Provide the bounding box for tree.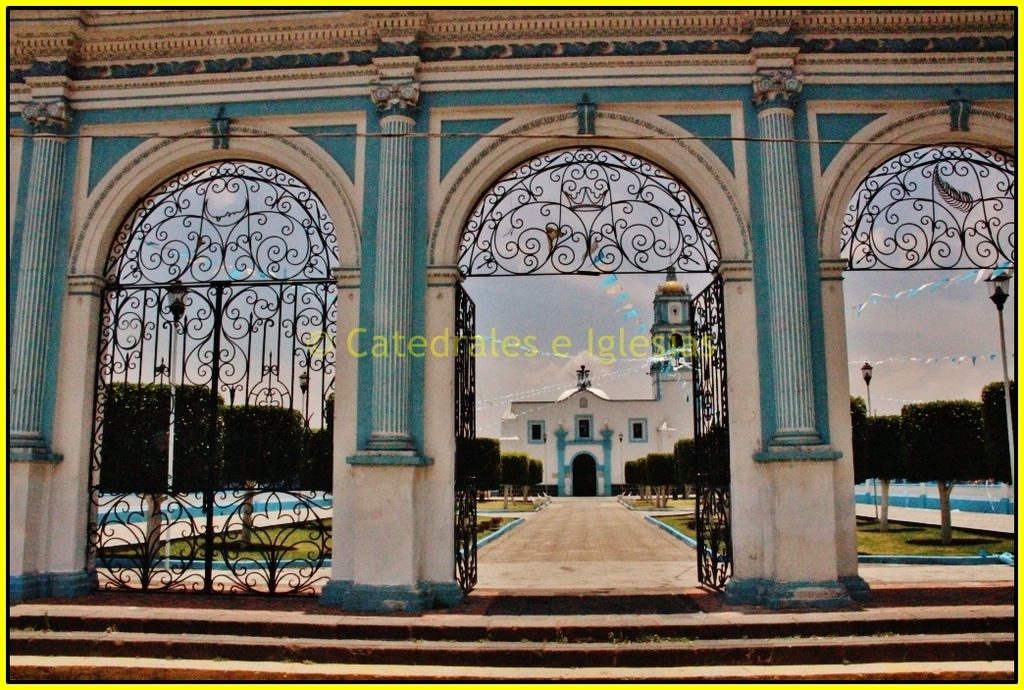
select_region(222, 395, 312, 551).
